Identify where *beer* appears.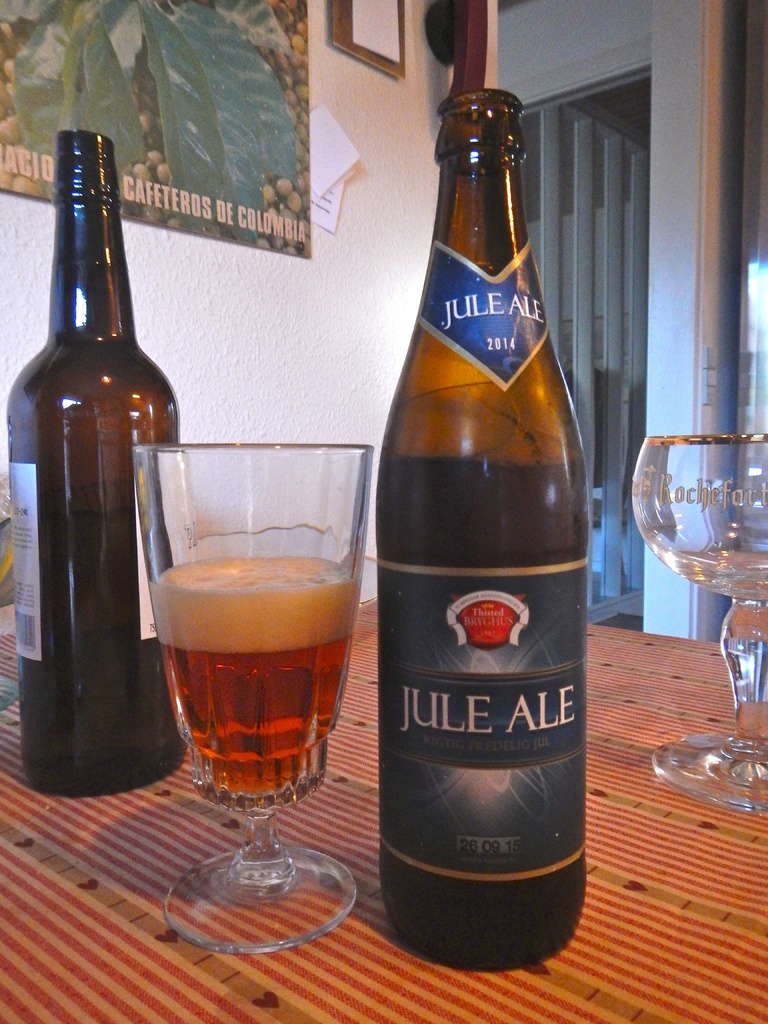
Appears at bbox=[374, 370, 584, 973].
